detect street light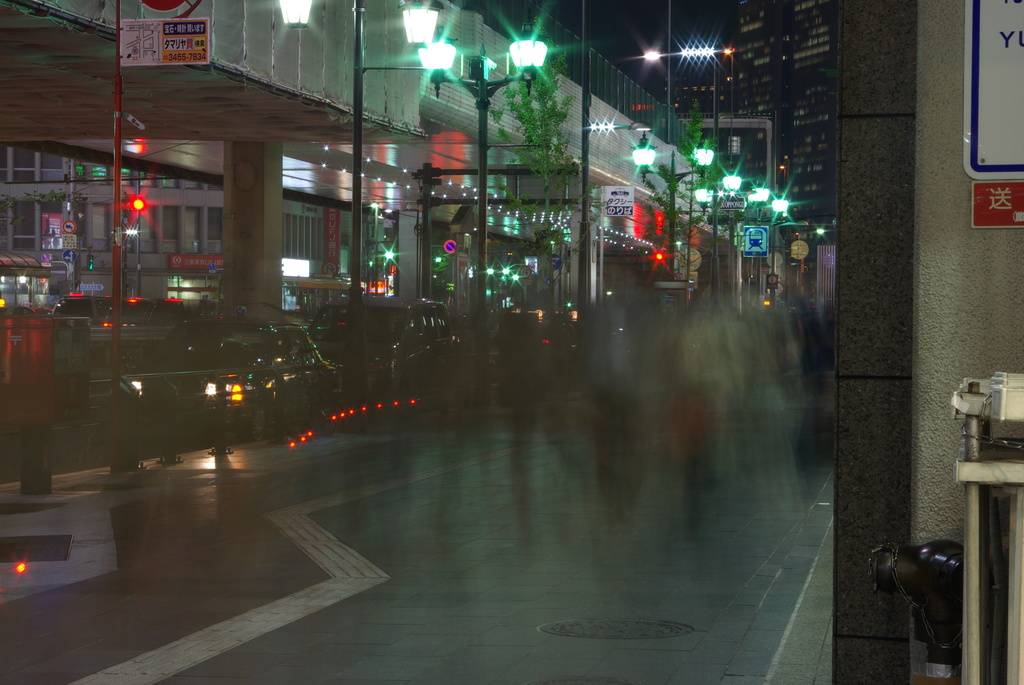
(768, 214, 811, 295)
